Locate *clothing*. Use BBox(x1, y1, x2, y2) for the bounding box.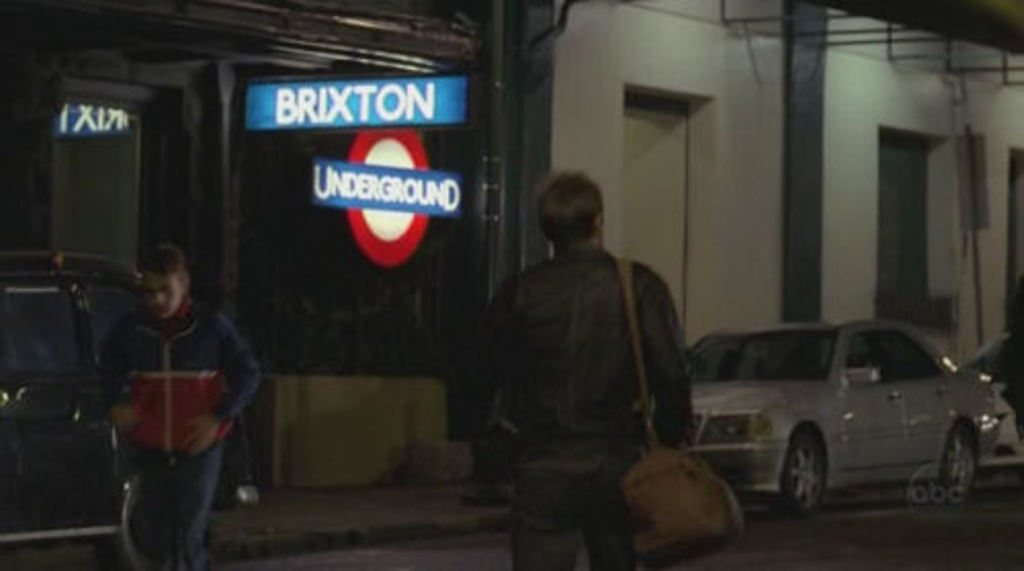
BBox(88, 287, 260, 569).
